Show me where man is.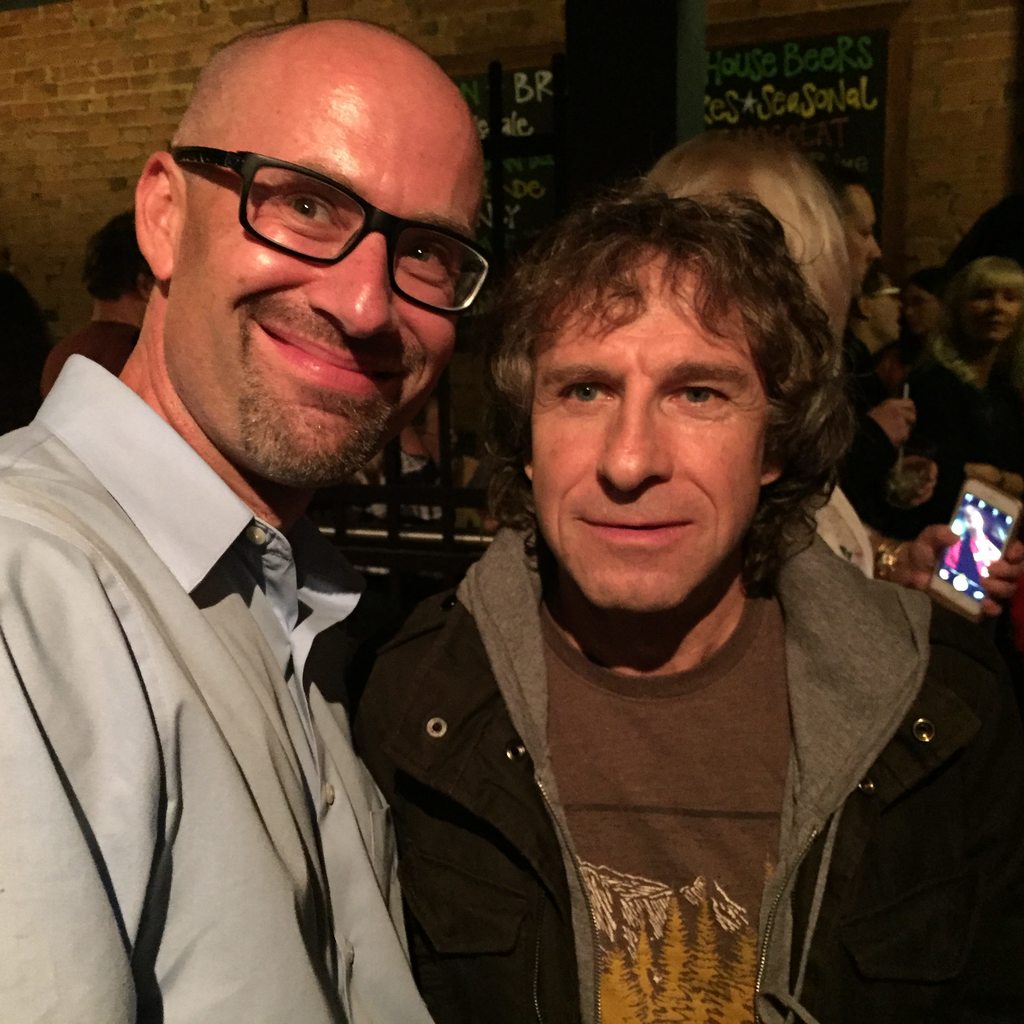
man is at left=318, top=180, right=1023, bottom=1023.
